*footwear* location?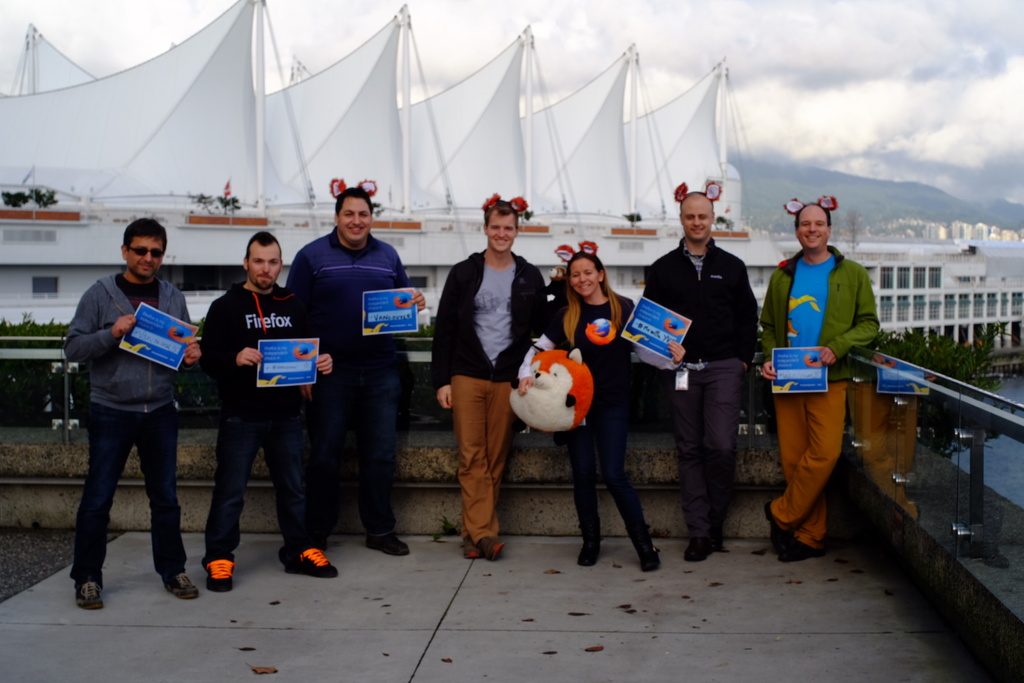
(75,579,106,609)
